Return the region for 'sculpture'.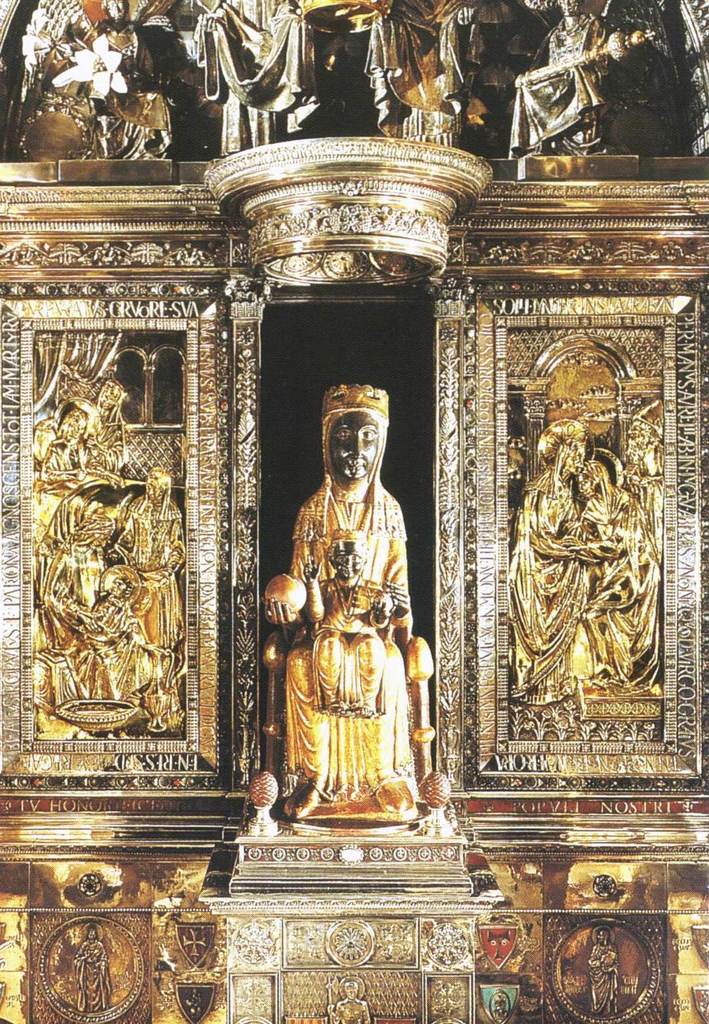
{"left": 28, "top": 376, "right": 186, "bottom": 755}.
